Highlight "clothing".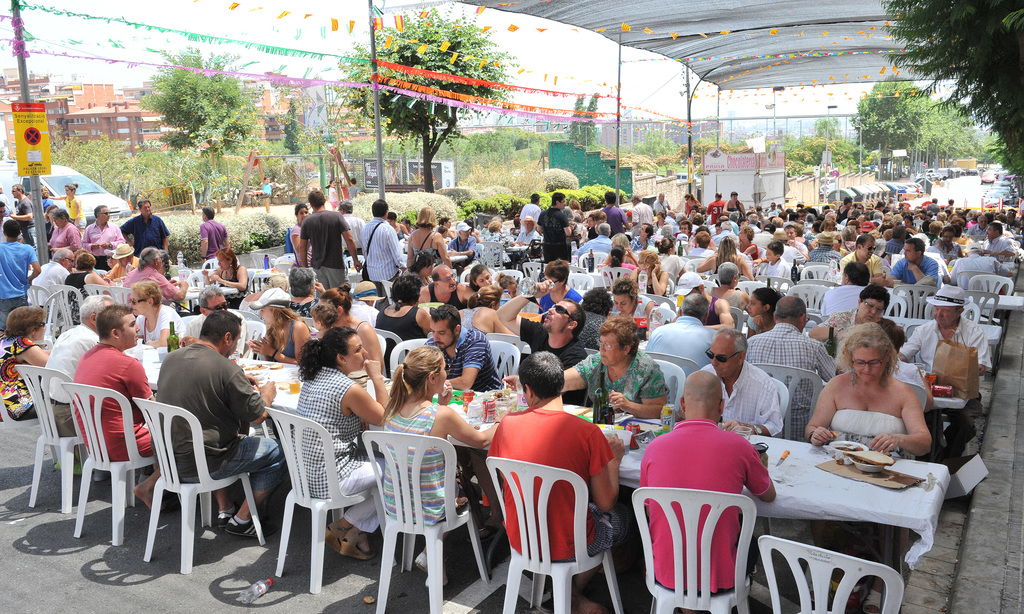
Highlighted region: detection(371, 306, 422, 374).
